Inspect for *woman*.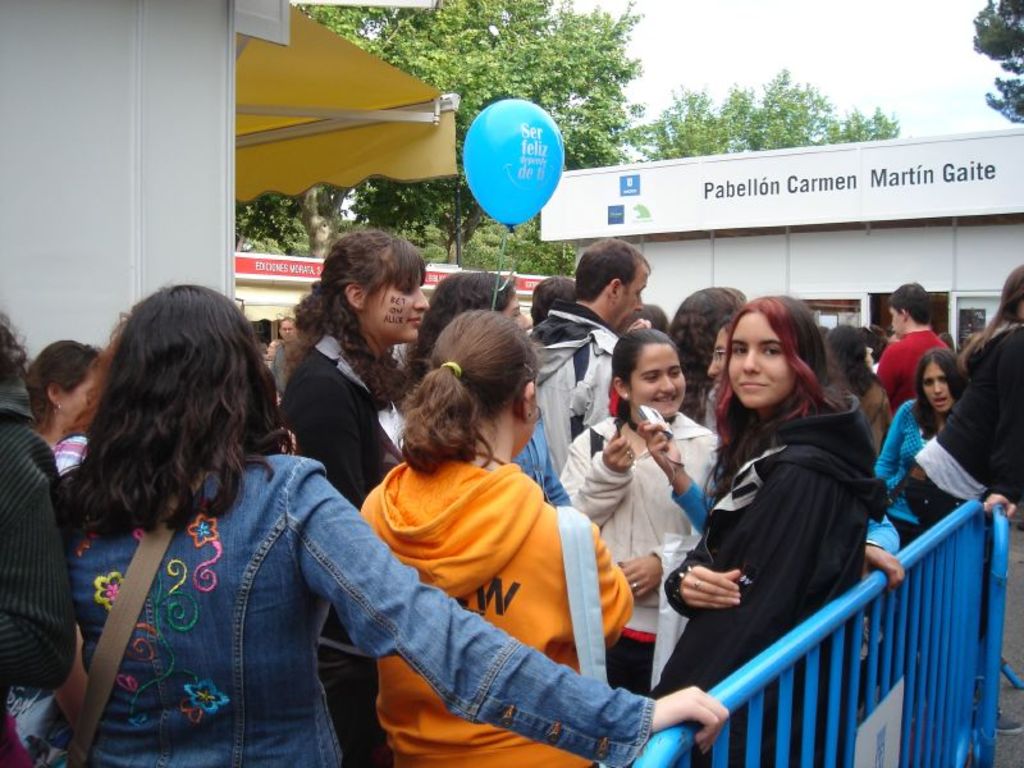
Inspection: [left=46, top=280, right=723, bottom=767].
